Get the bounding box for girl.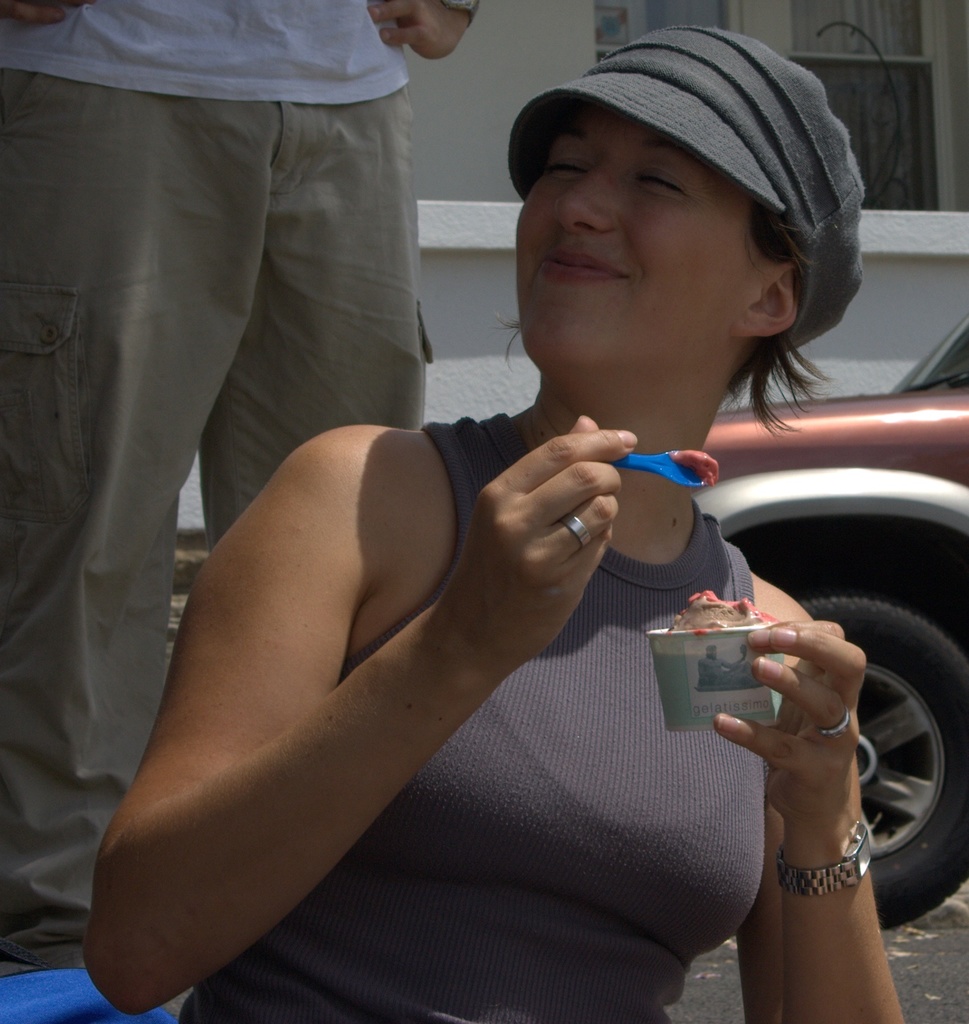
left=83, top=19, right=915, bottom=1023.
